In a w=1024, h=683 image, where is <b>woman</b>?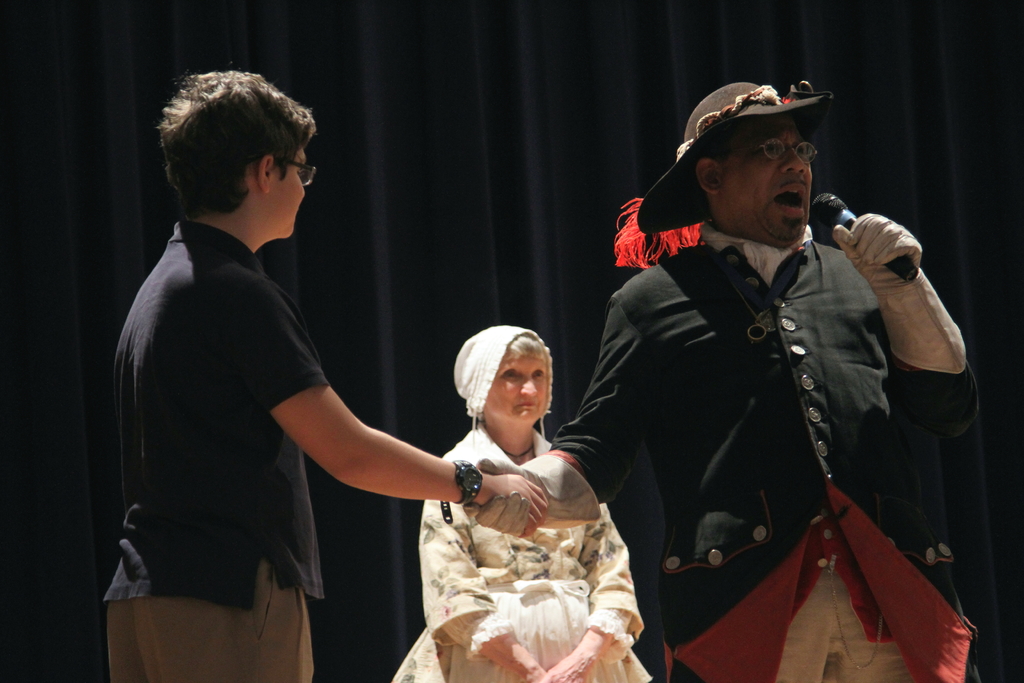
x1=394, y1=315, x2=647, y2=674.
